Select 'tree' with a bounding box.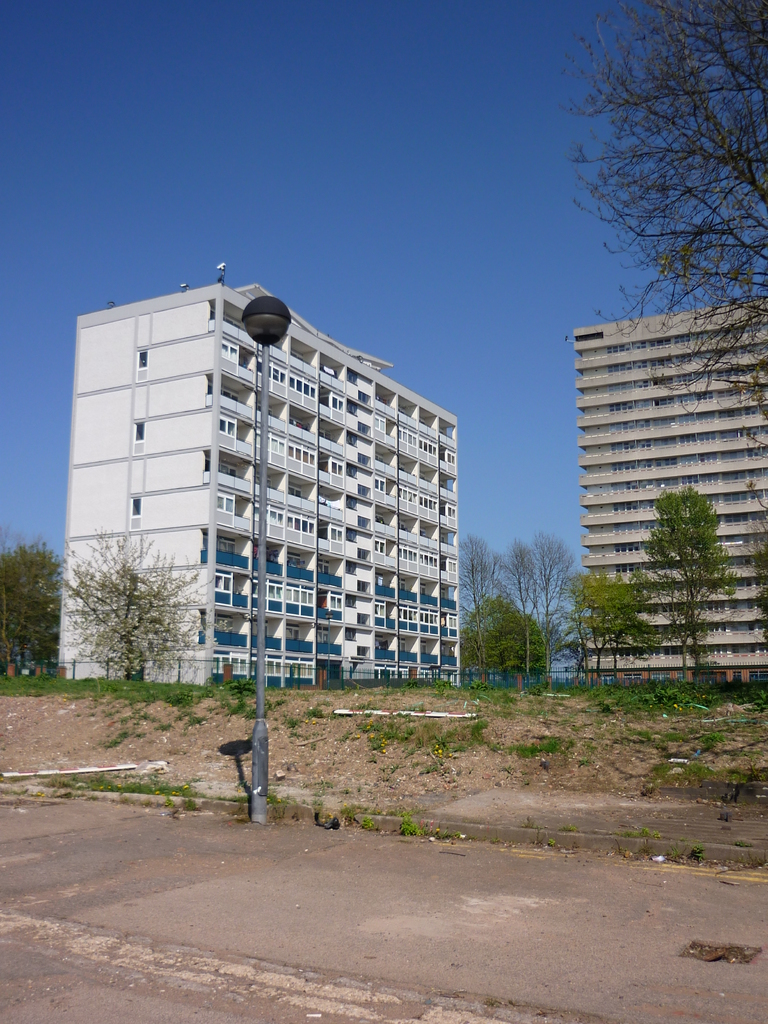
BBox(450, 525, 509, 620).
